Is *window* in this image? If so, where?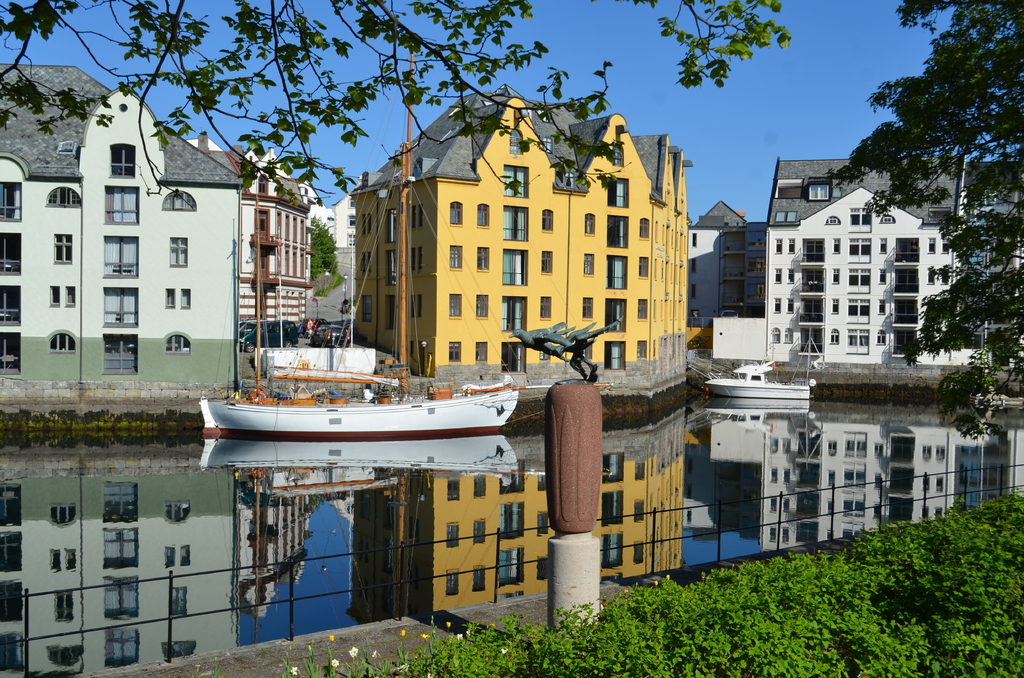
Yes, at 607,214,628,250.
